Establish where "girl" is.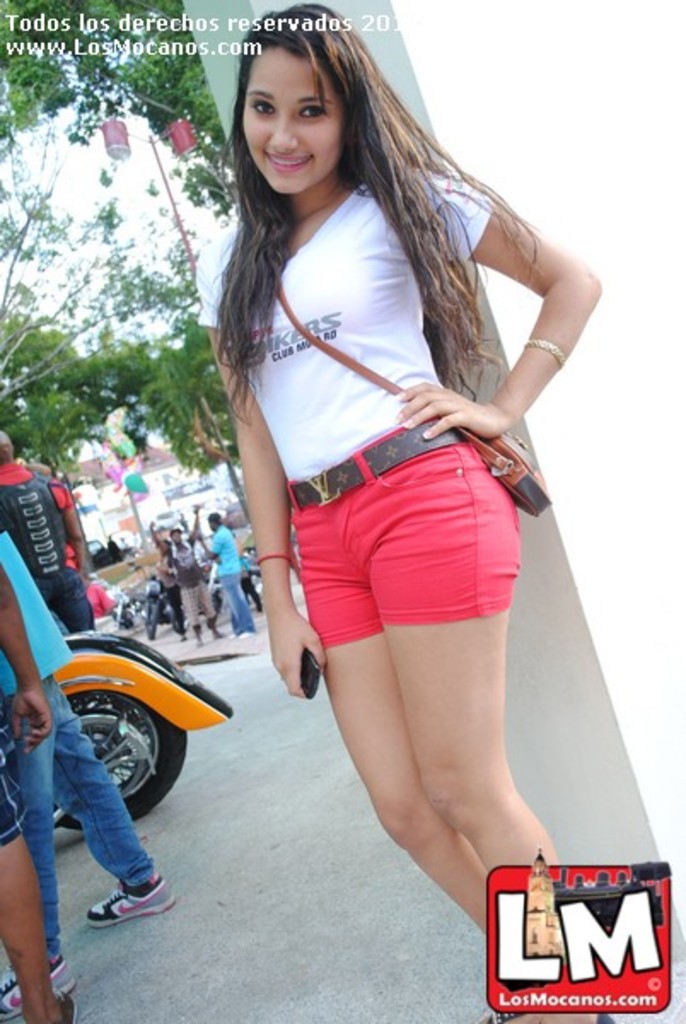
Established at (x1=191, y1=2, x2=604, y2=1022).
